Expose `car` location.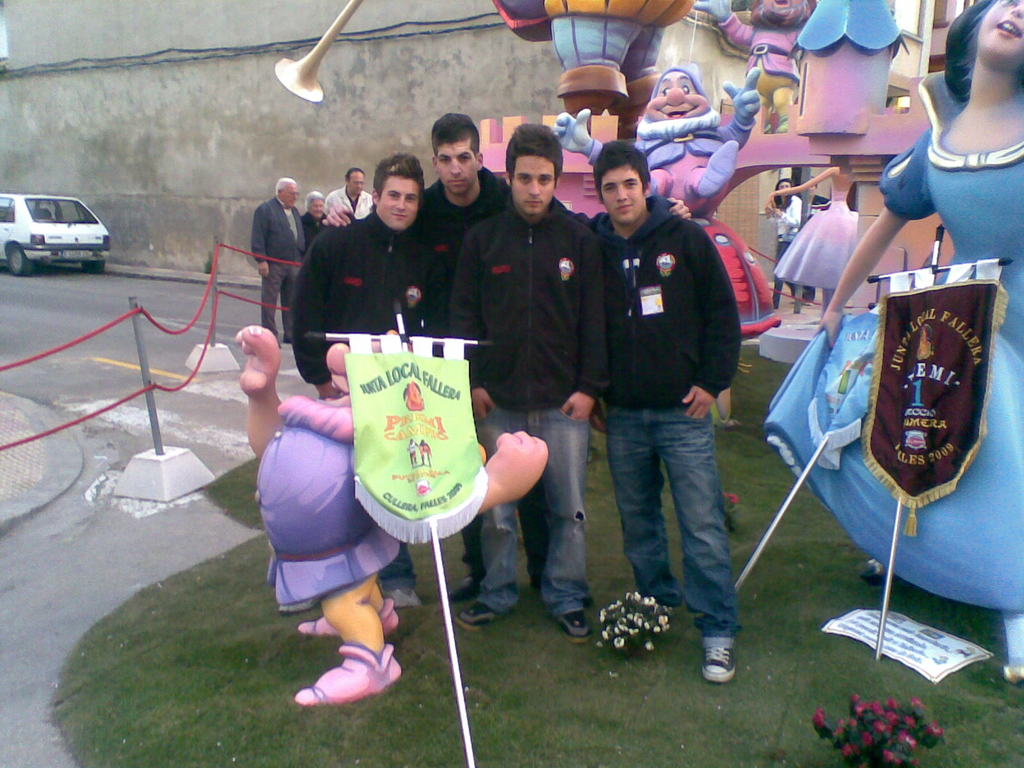
Exposed at <bbox>7, 174, 116, 266</bbox>.
